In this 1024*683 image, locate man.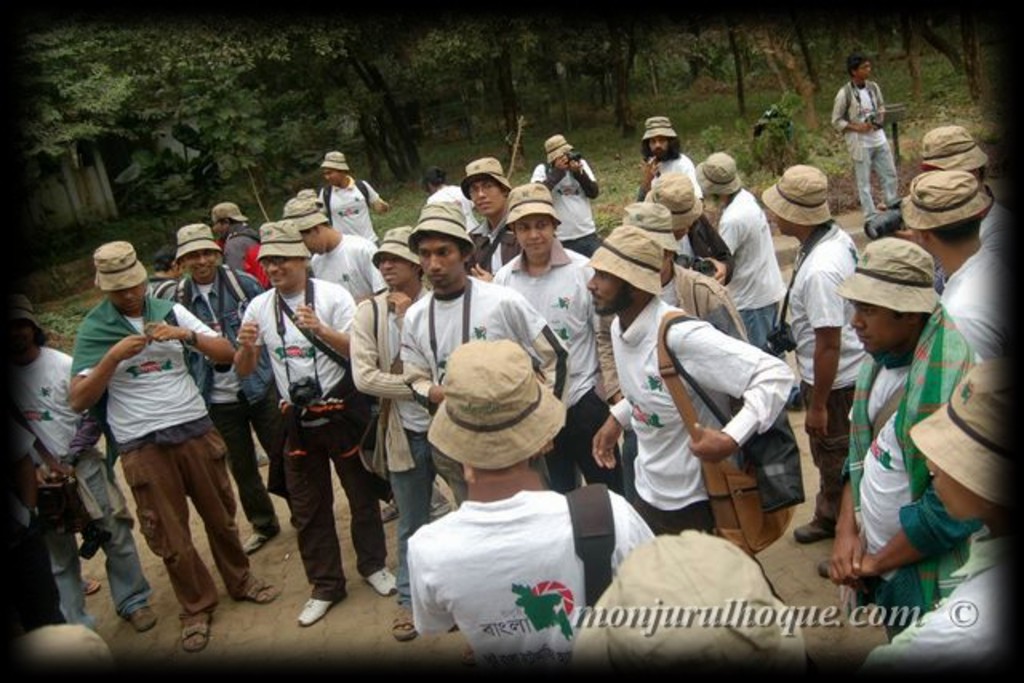
Bounding box: x1=757 y1=162 x2=875 y2=544.
